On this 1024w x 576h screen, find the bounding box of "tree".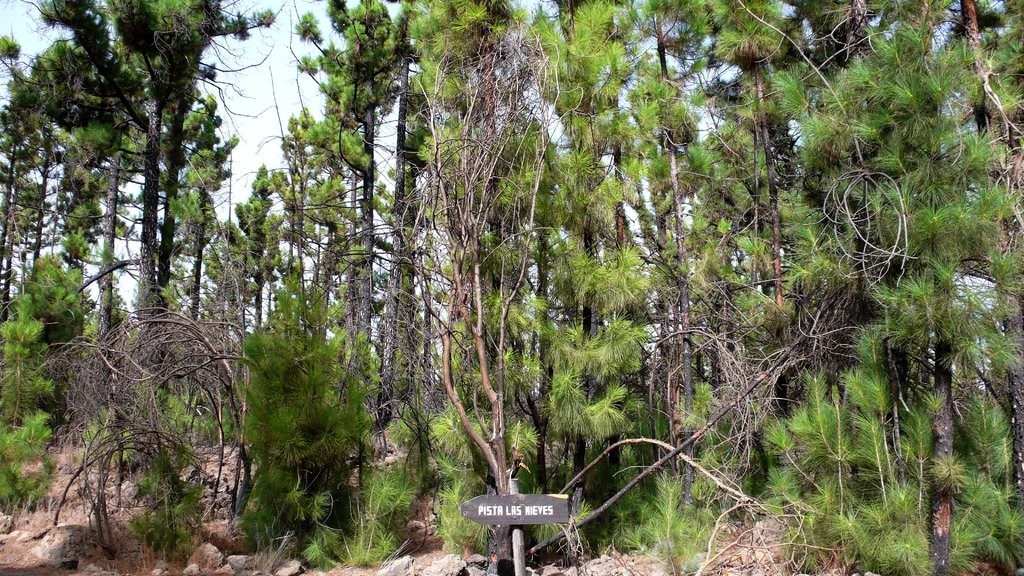
Bounding box: left=108, top=0, right=279, bottom=308.
